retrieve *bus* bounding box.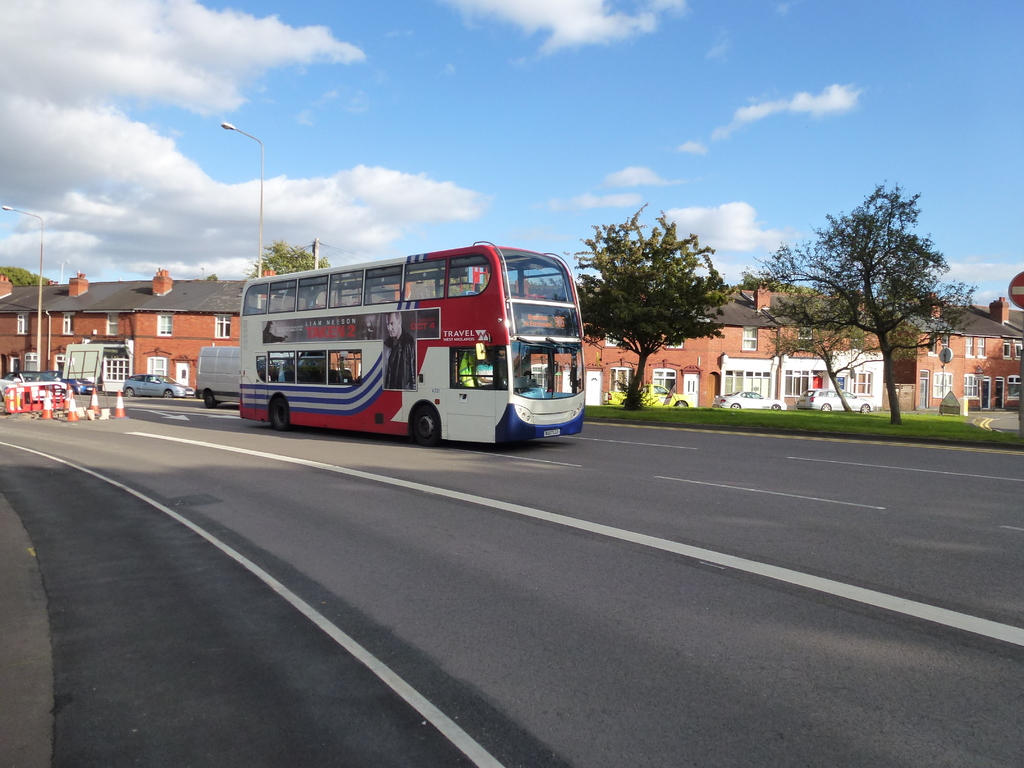
Bounding box: (left=232, top=244, right=600, bottom=452).
